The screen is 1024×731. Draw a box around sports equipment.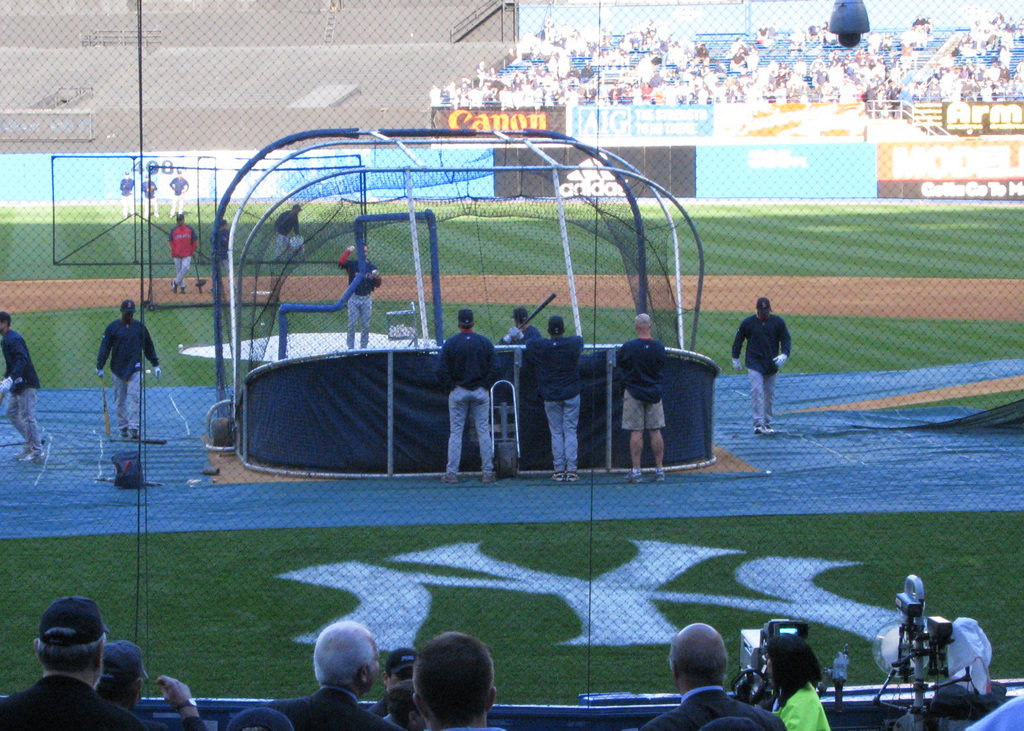
(50,153,372,269).
